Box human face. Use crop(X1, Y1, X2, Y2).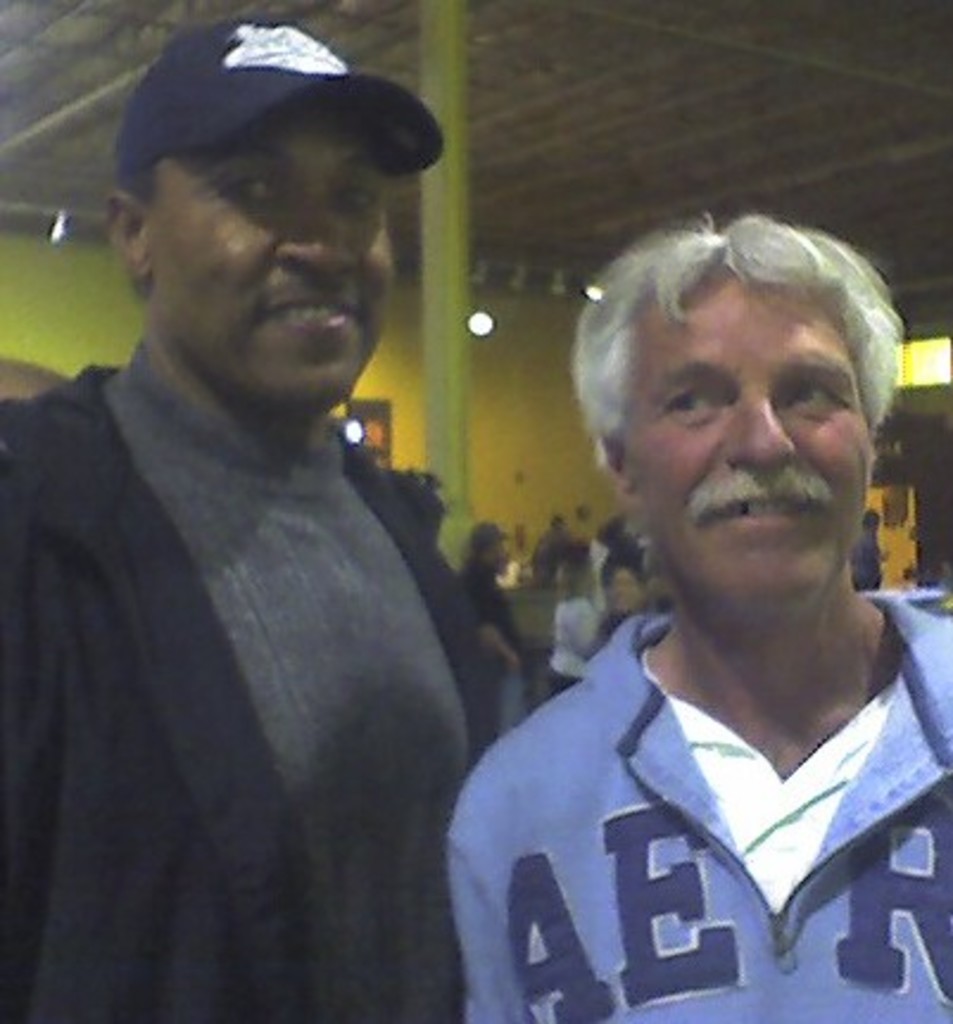
crop(608, 570, 646, 606).
